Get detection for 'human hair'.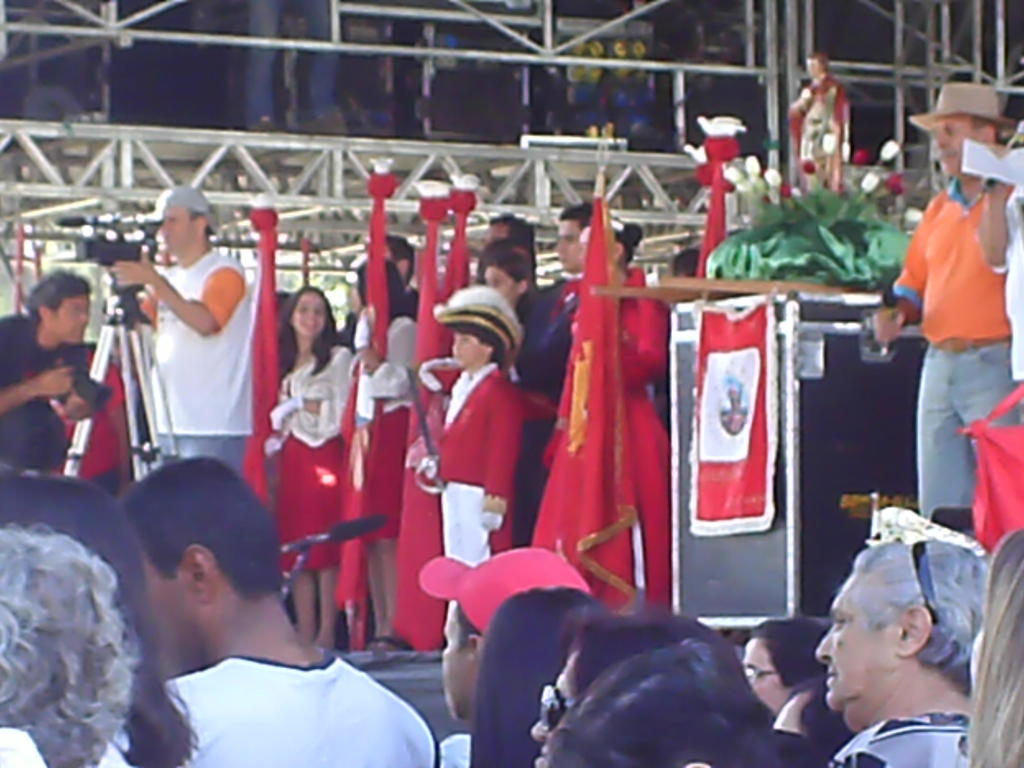
Detection: [x1=446, y1=325, x2=506, y2=369].
